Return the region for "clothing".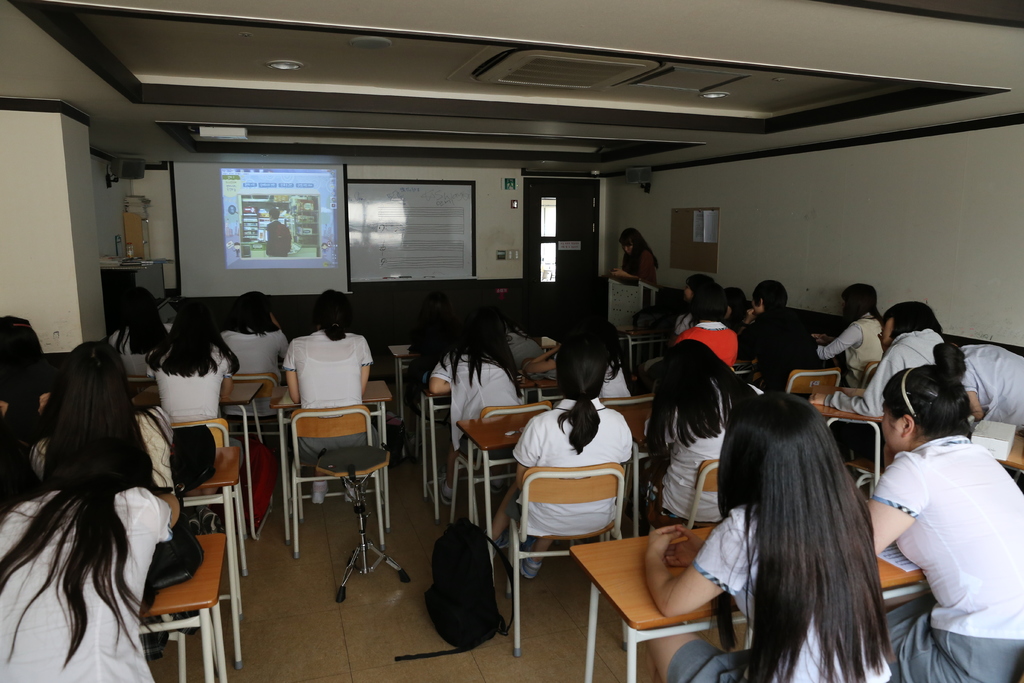
<box>282,331,379,462</box>.
